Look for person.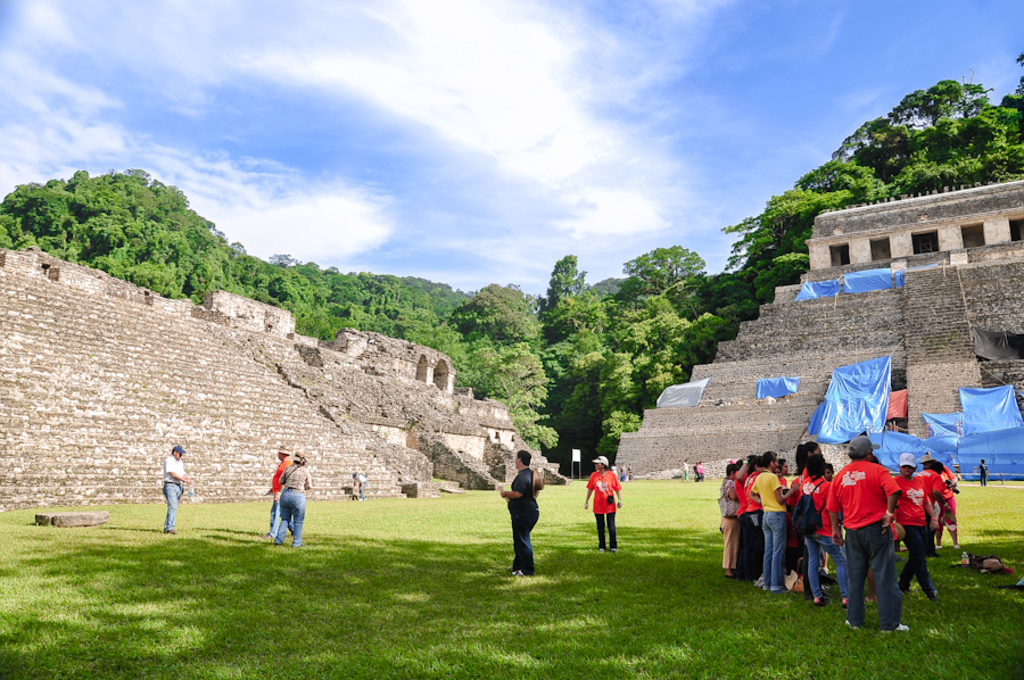
Found: Rect(796, 450, 850, 607).
